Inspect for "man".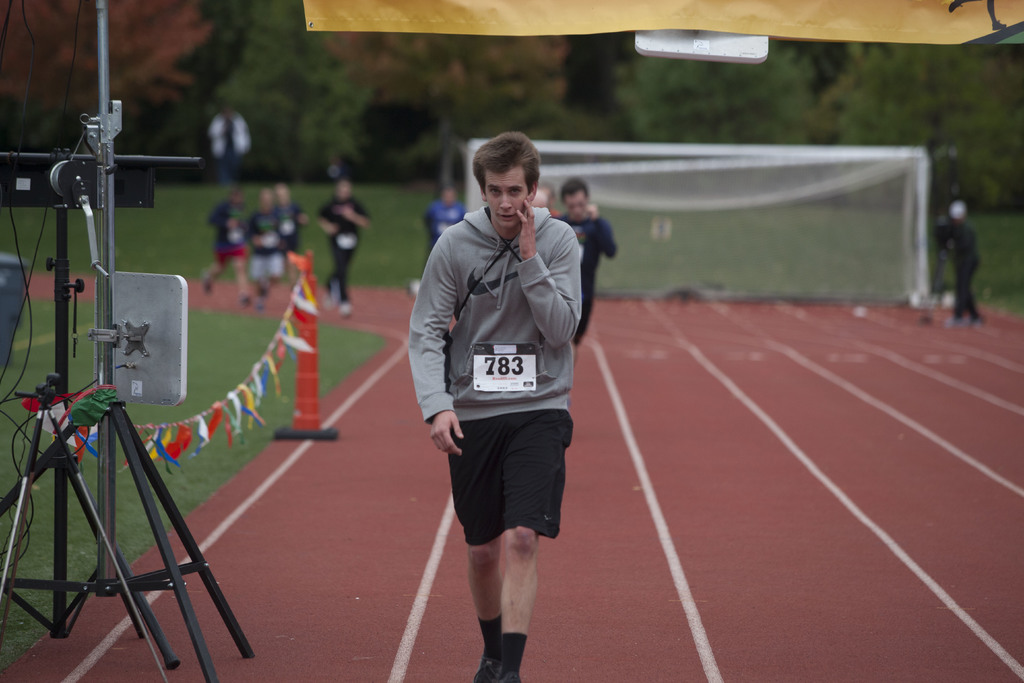
Inspection: rect(554, 176, 616, 356).
